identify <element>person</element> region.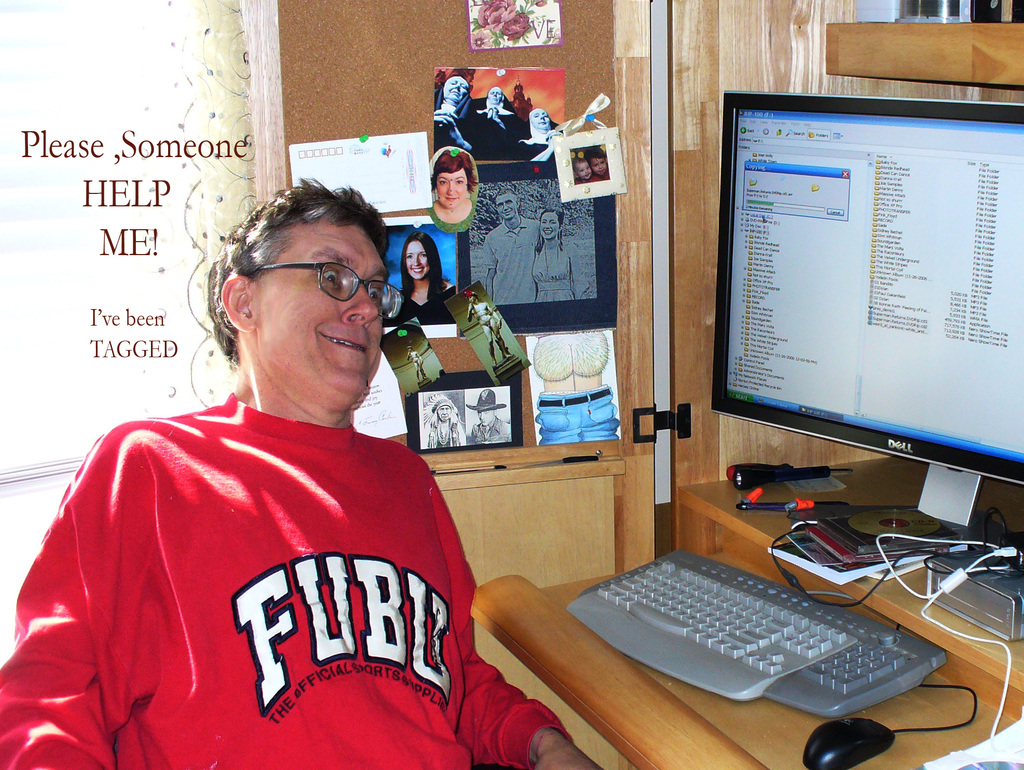
Region: 0 175 605 769.
